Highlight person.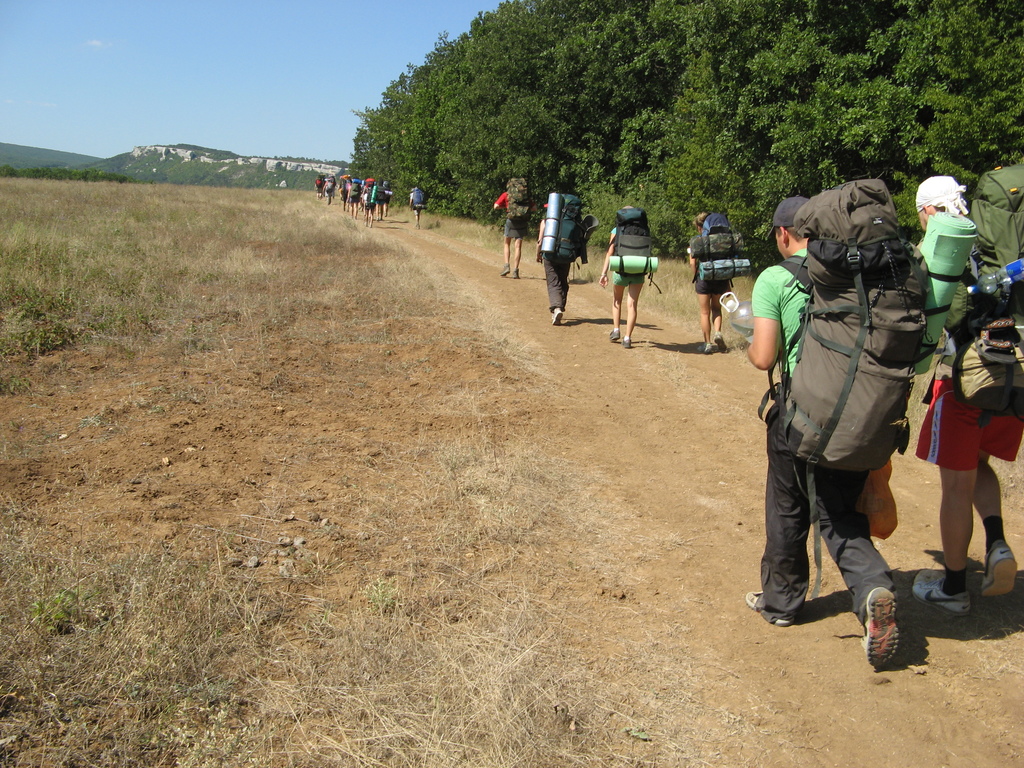
Highlighted region: 317,168,324,196.
